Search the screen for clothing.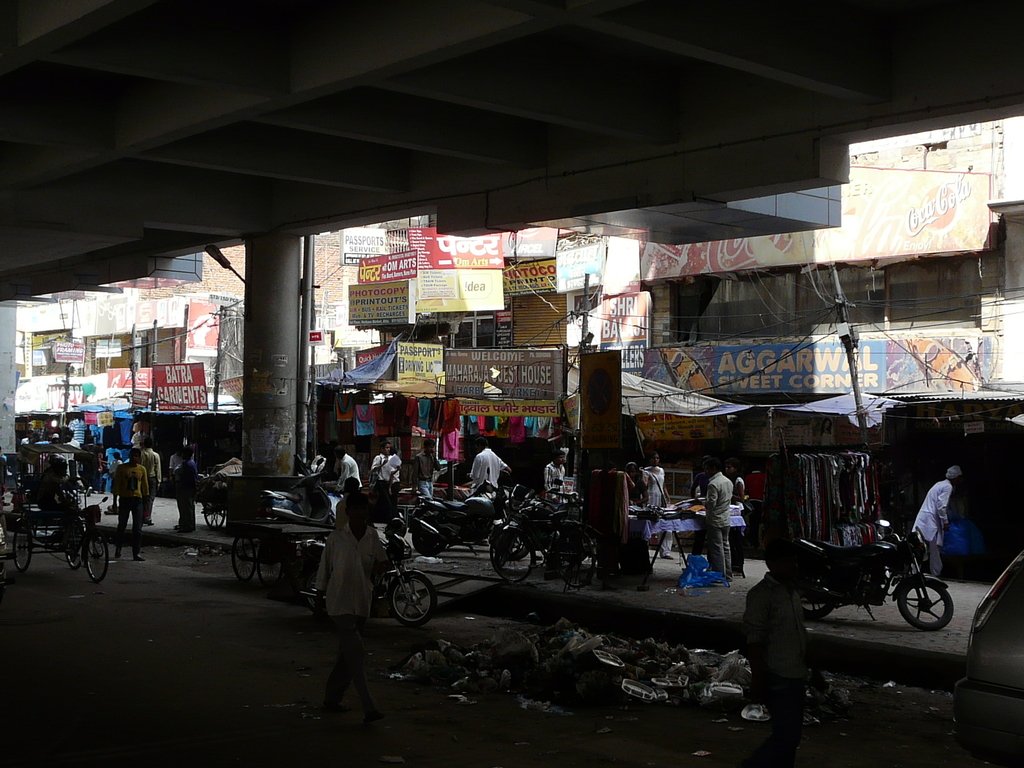
Found at detection(911, 481, 955, 579).
